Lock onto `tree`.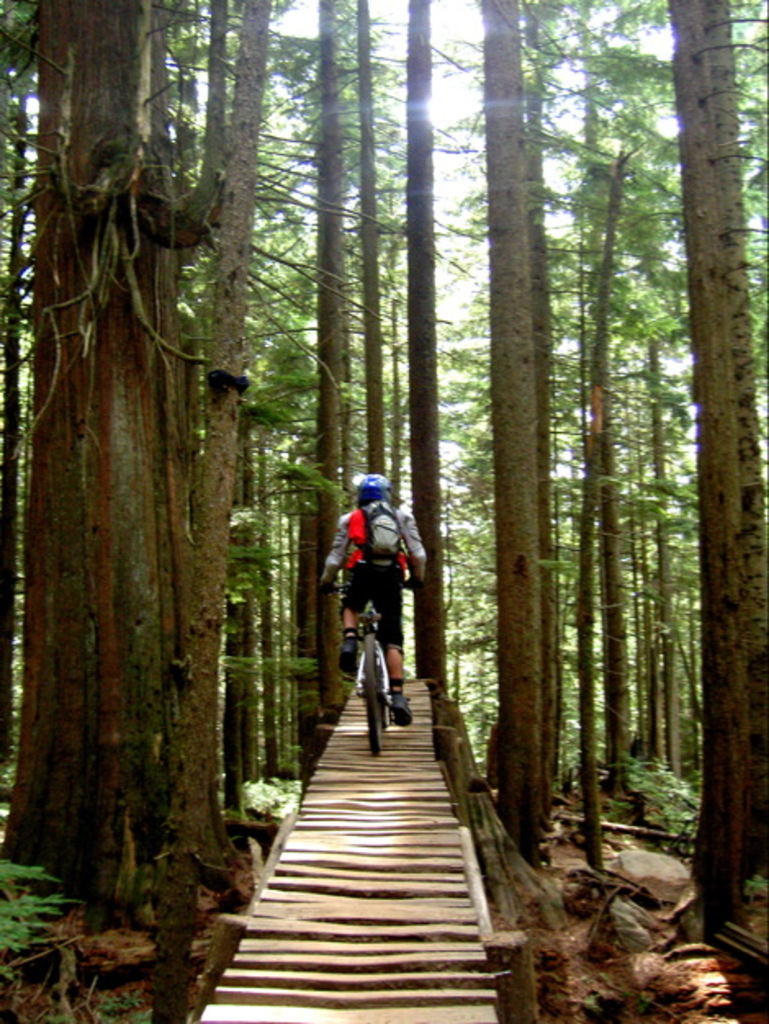
Locked: rect(0, 0, 277, 972).
